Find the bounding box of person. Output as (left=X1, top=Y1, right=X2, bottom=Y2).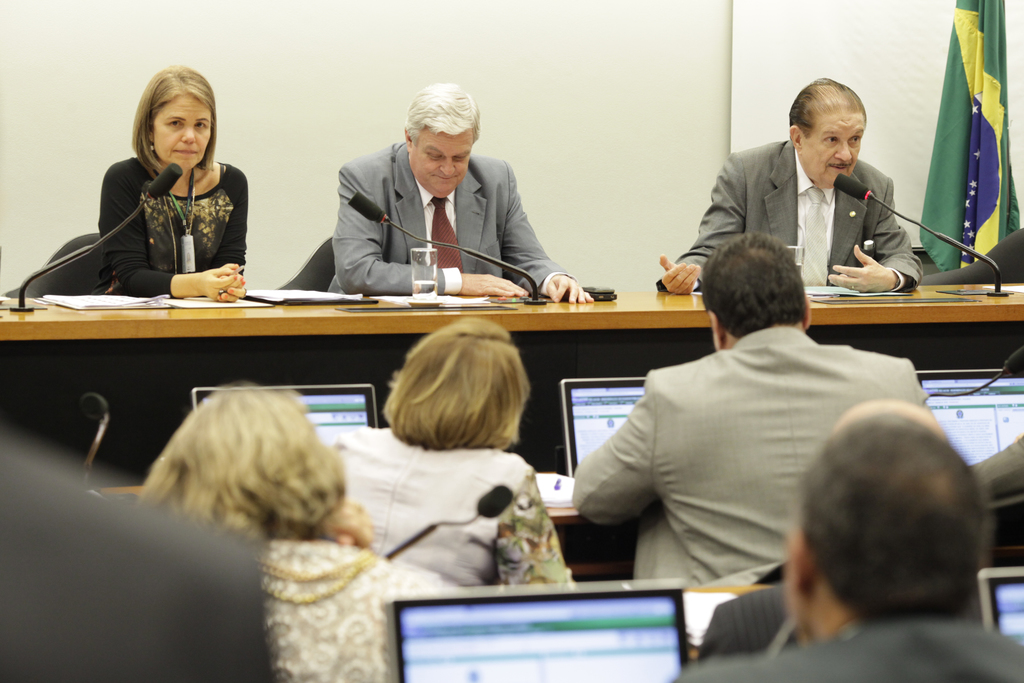
(left=330, top=84, right=601, bottom=310).
